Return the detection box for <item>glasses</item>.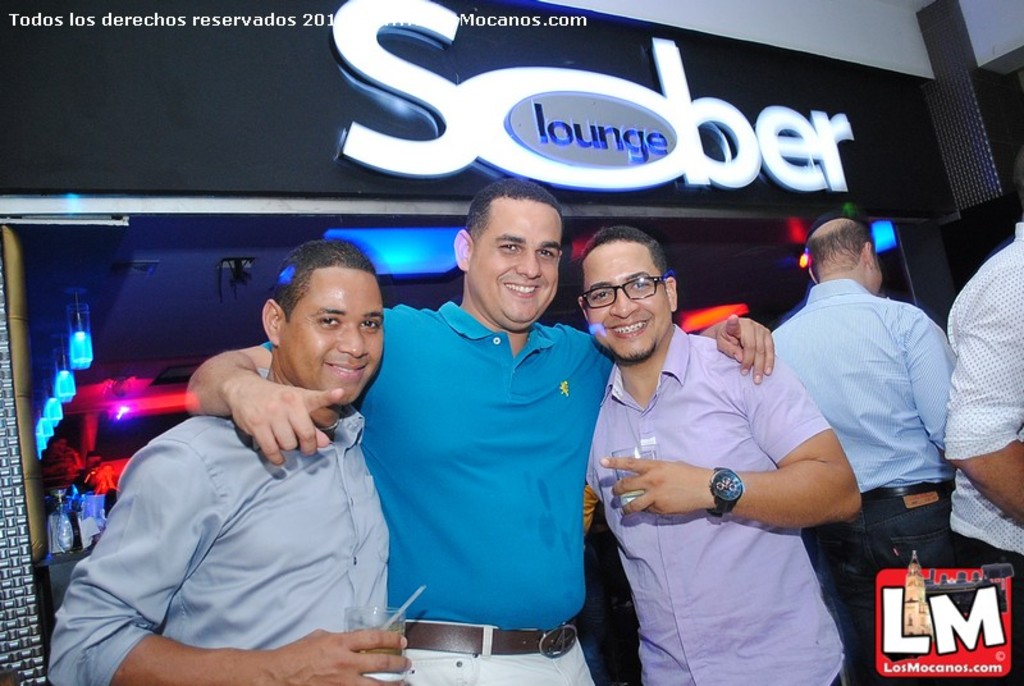
region(577, 270, 681, 319).
